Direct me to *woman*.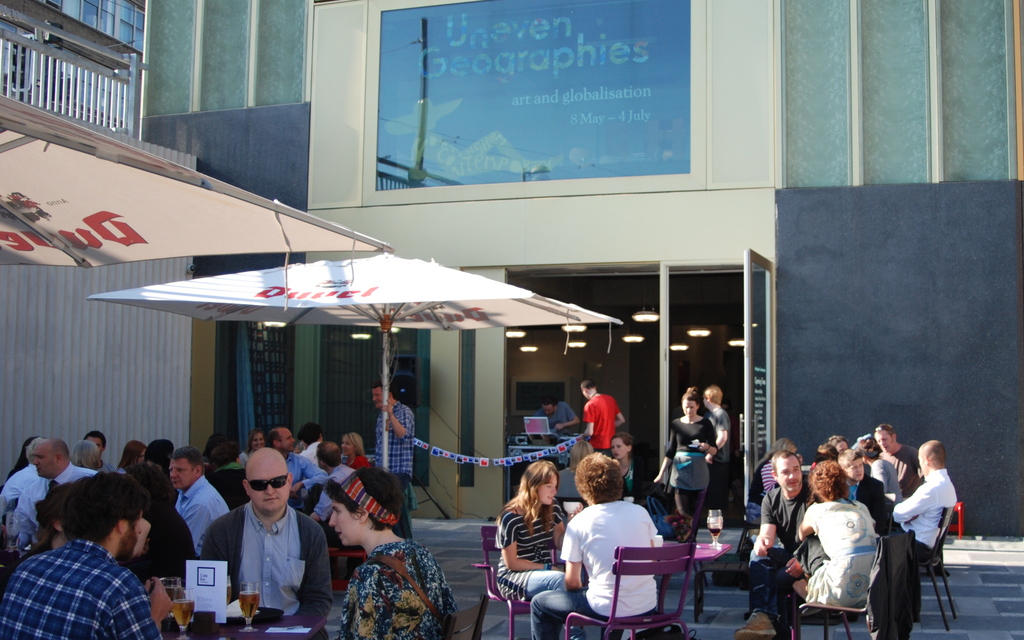
Direction: [left=323, top=466, right=458, bottom=639].
